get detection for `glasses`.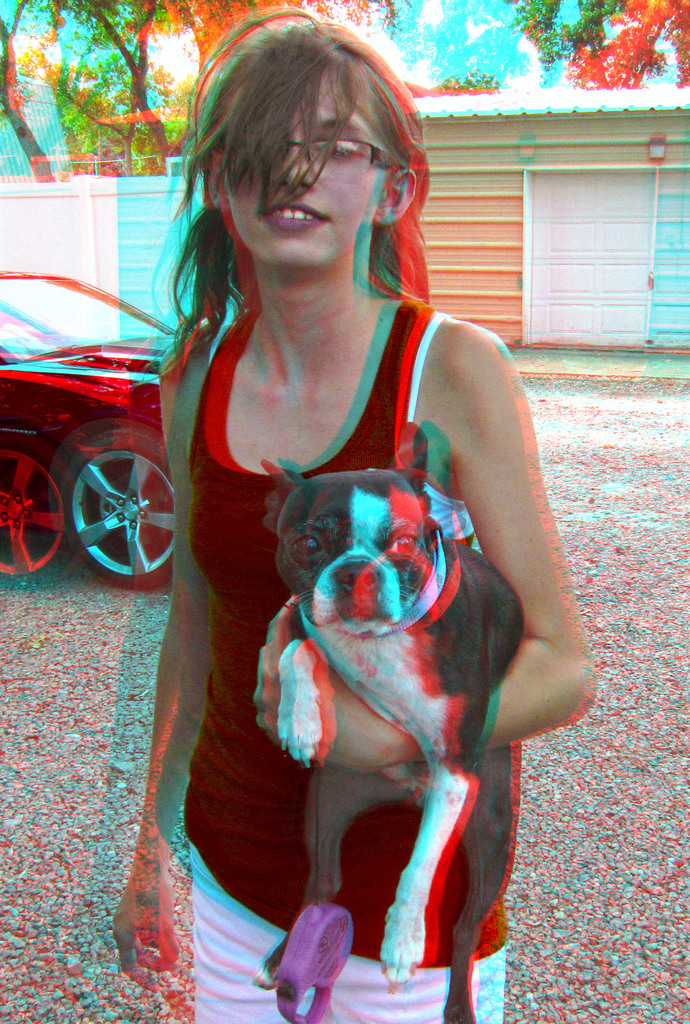
Detection: rect(292, 133, 405, 177).
